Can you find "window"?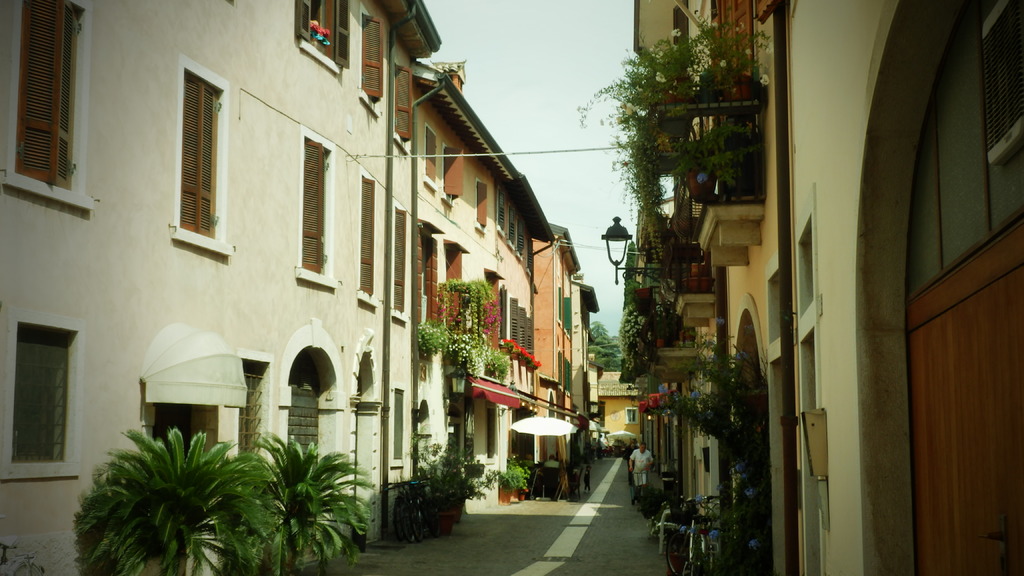
Yes, bounding box: l=175, t=56, r=232, b=256.
